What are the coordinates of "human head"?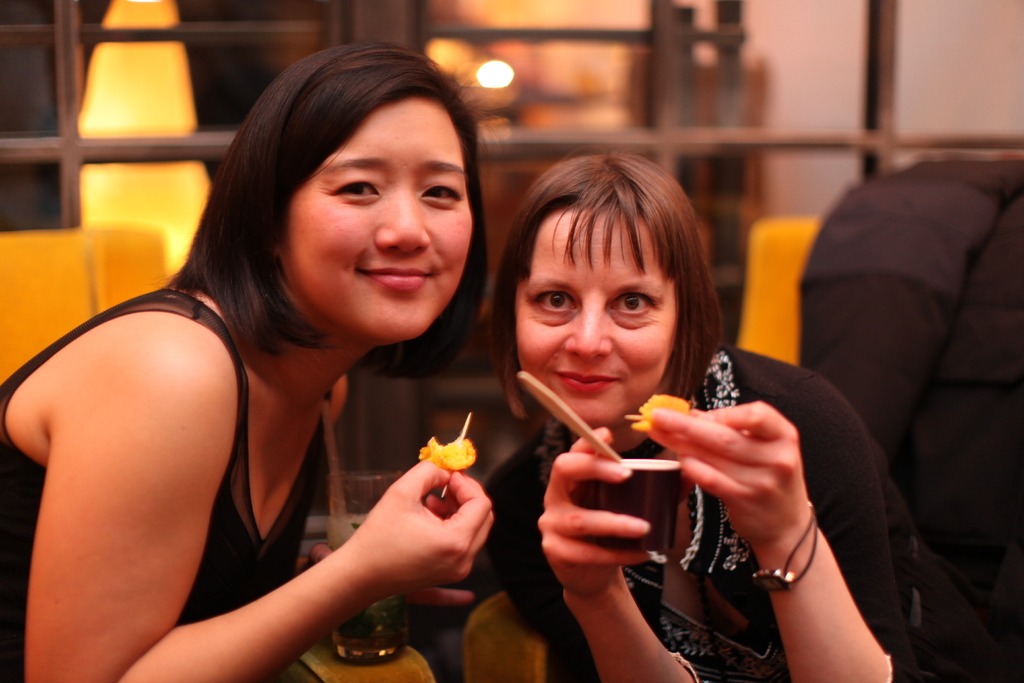
501:157:692:427.
